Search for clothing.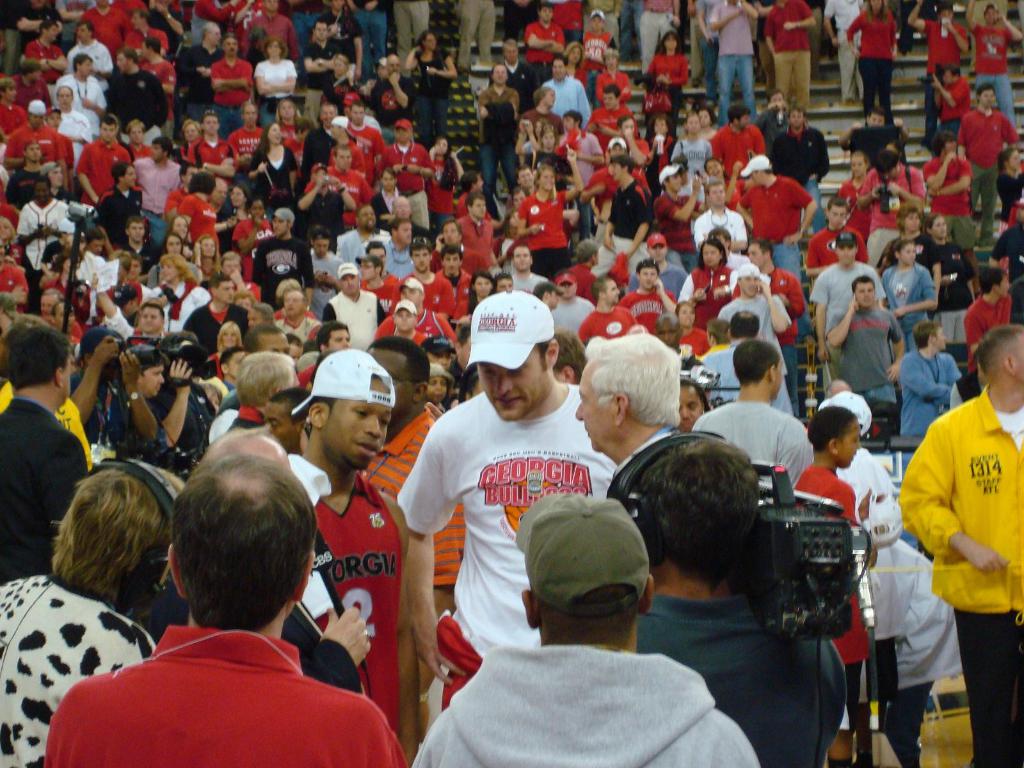
Found at {"left": 360, "top": 410, "right": 468, "bottom": 586}.
